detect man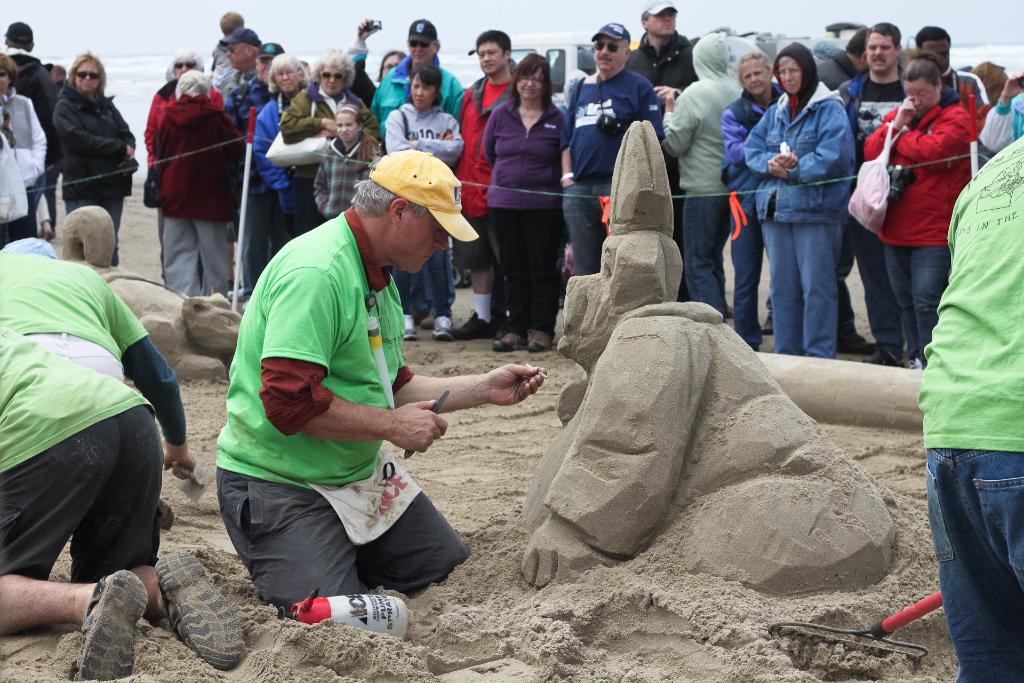
detection(0, 320, 163, 682)
